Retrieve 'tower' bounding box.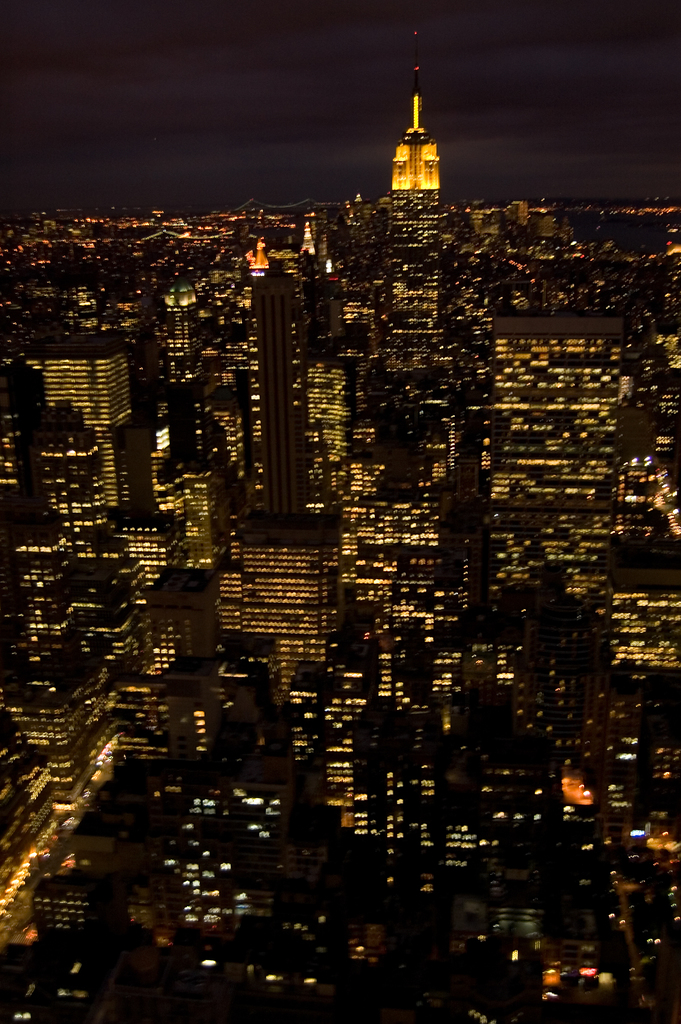
Bounding box: <bbox>386, 49, 442, 328</bbox>.
